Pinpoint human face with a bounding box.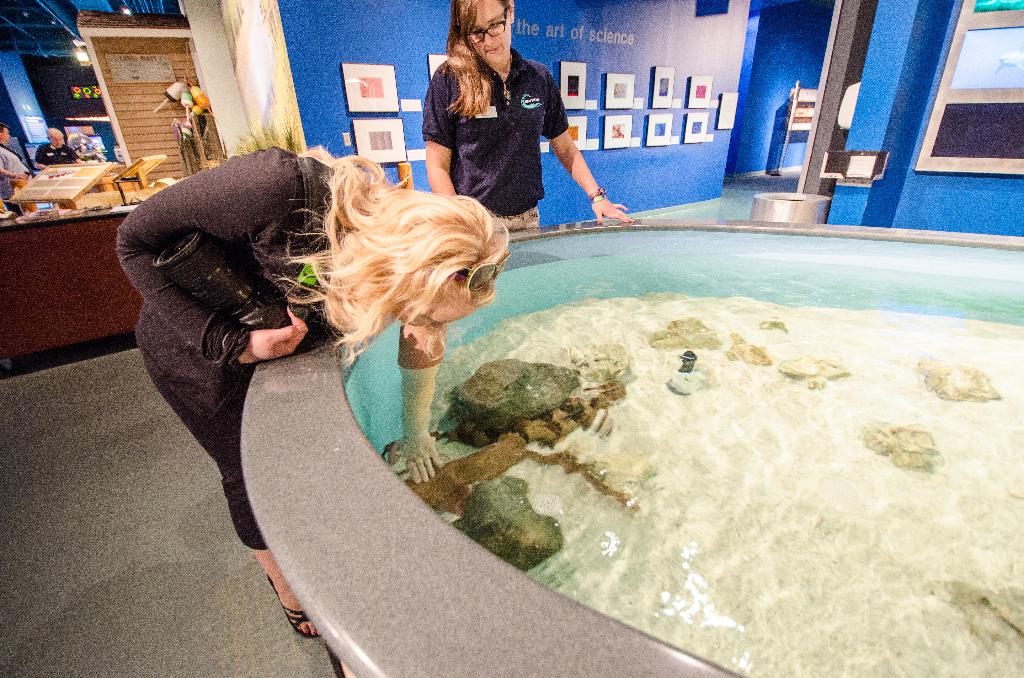
box=[392, 284, 477, 328].
